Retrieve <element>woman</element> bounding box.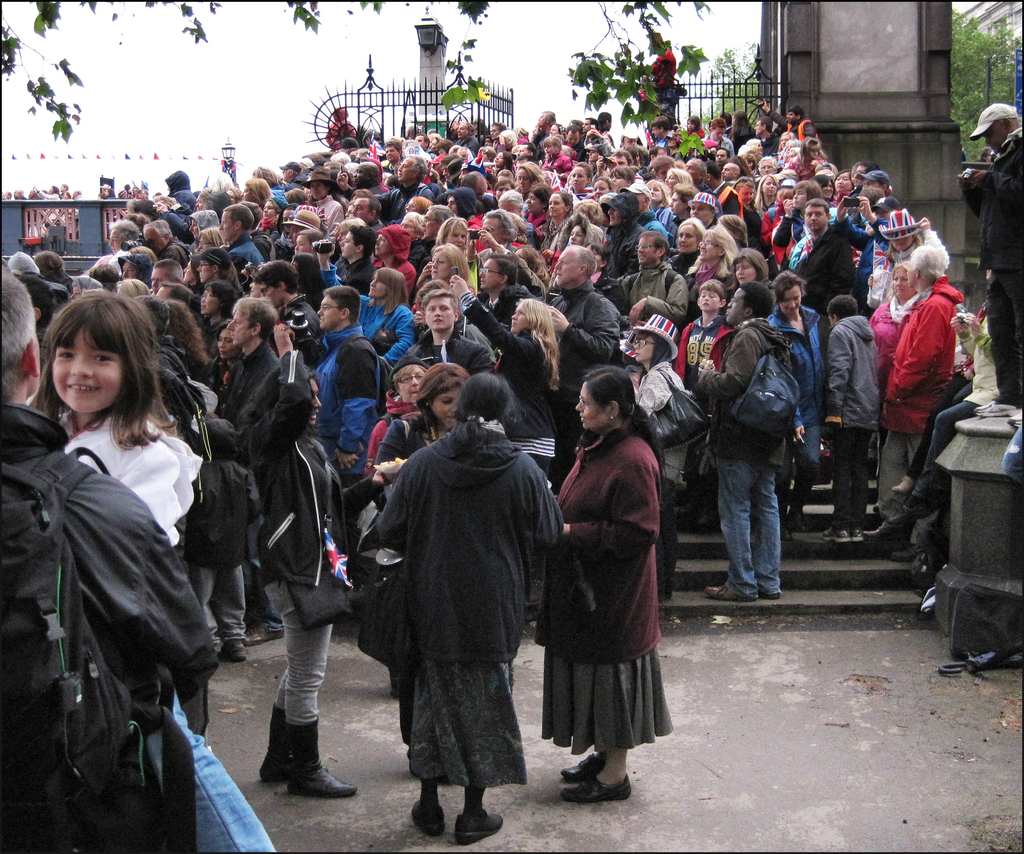
Bounding box: box(372, 220, 418, 289).
